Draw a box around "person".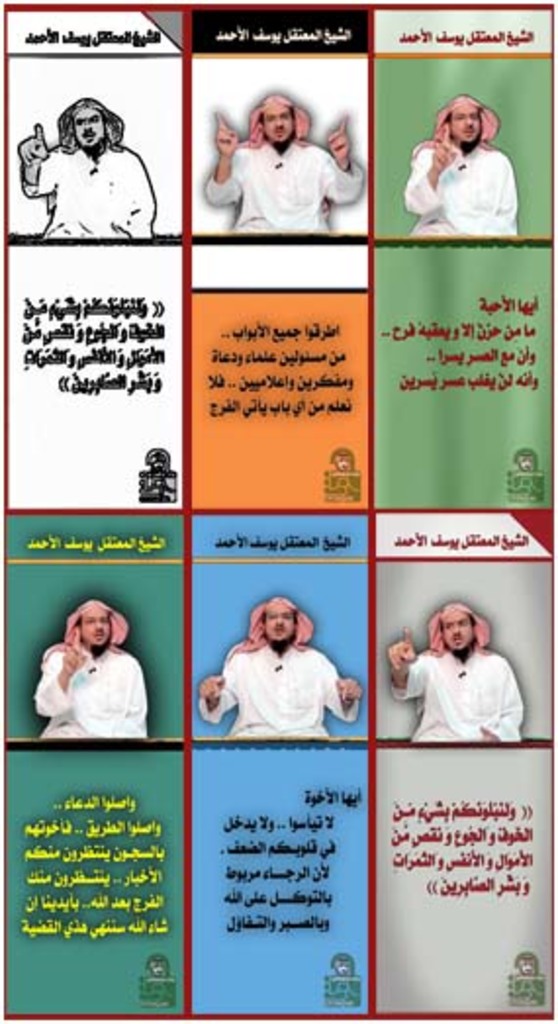
detection(198, 599, 358, 742).
